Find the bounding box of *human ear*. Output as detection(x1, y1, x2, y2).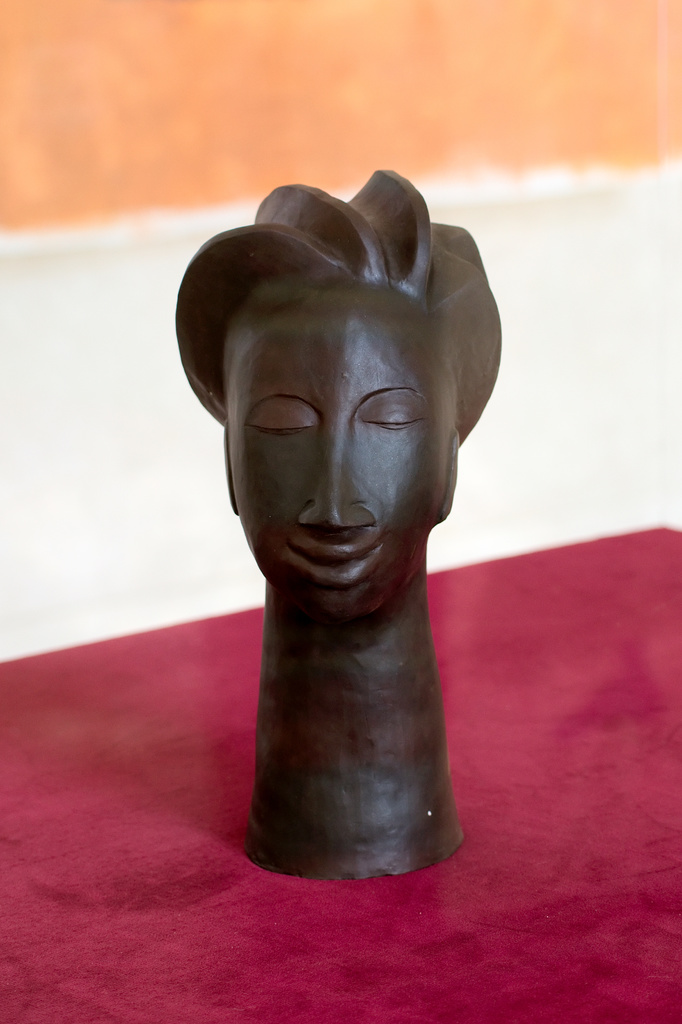
detection(440, 429, 457, 511).
